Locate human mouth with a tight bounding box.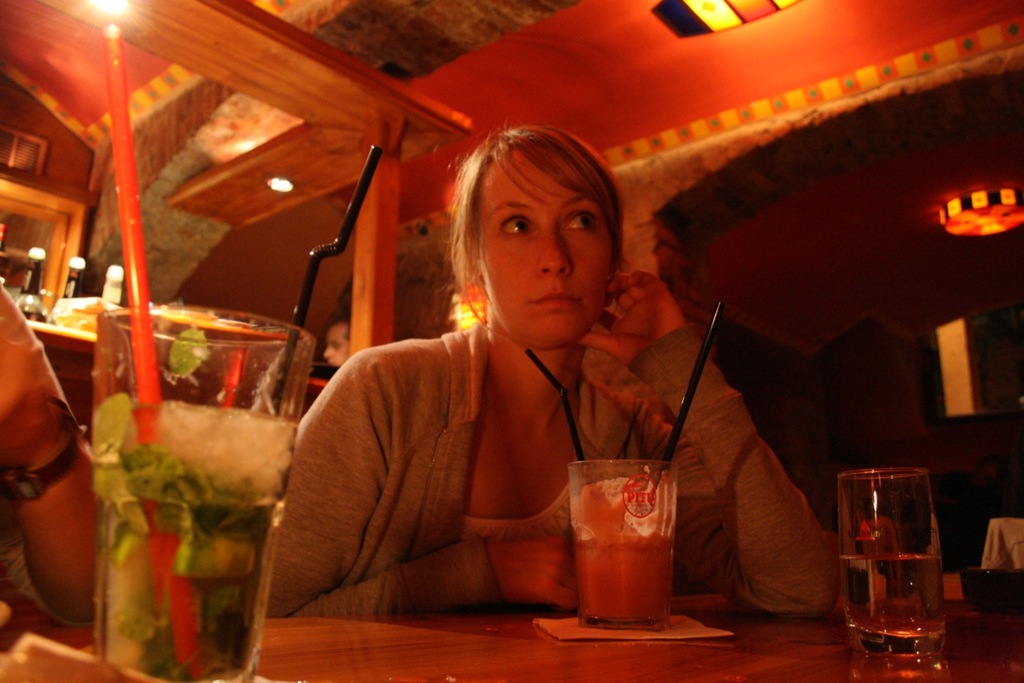
(526,282,584,313).
